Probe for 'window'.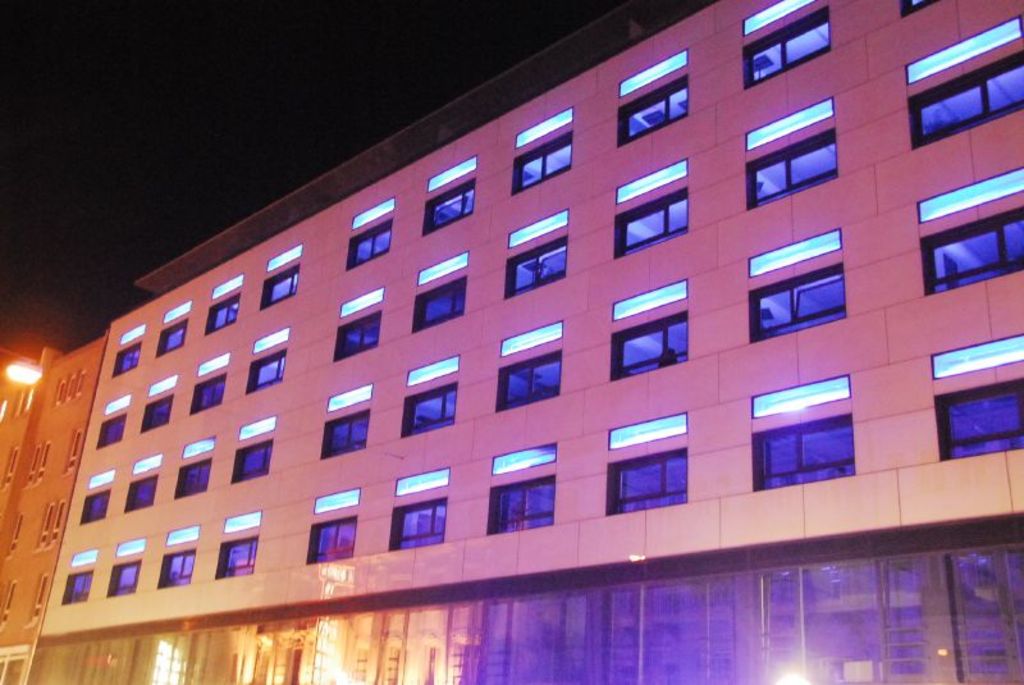
Probe result: box(908, 60, 1023, 146).
